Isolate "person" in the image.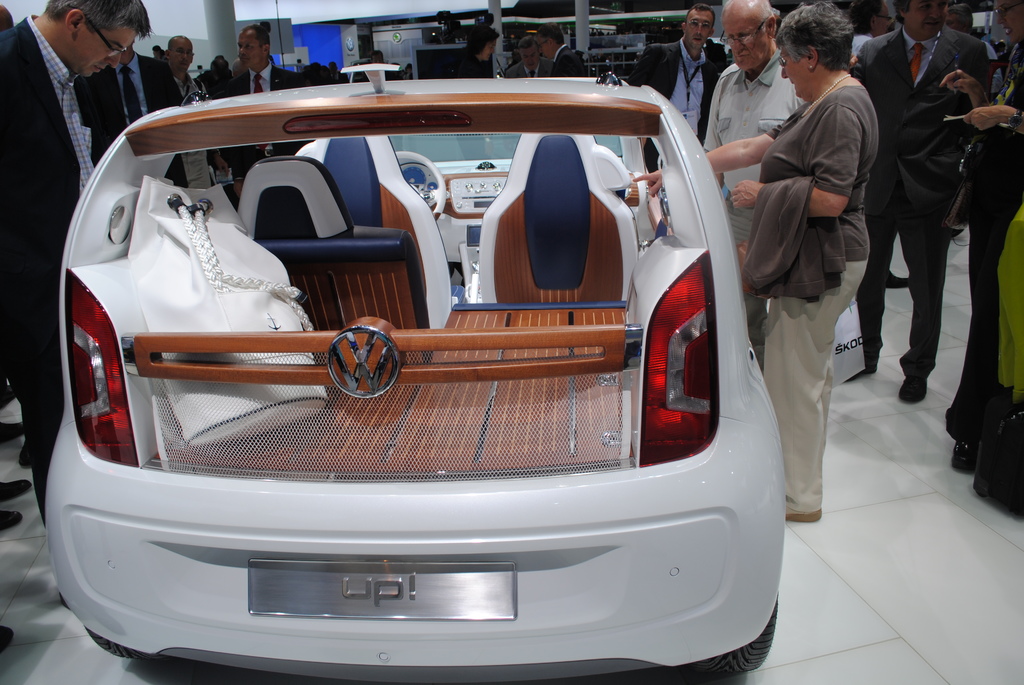
Isolated region: select_region(839, 0, 890, 54).
